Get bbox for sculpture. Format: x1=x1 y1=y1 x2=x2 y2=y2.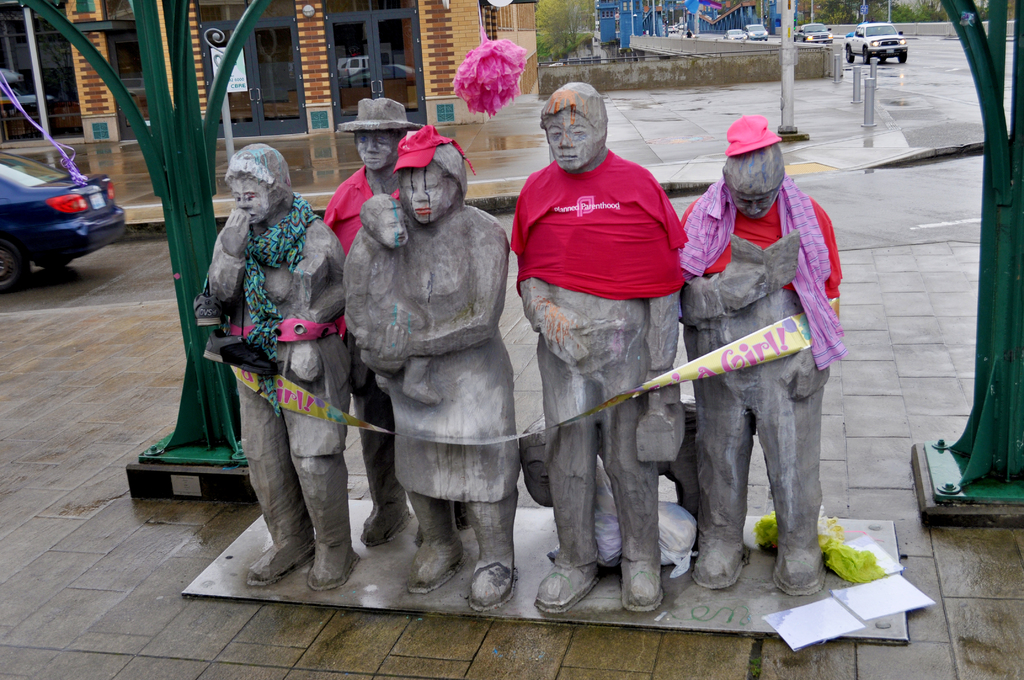
x1=348 y1=192 x2=444 y2=414.
